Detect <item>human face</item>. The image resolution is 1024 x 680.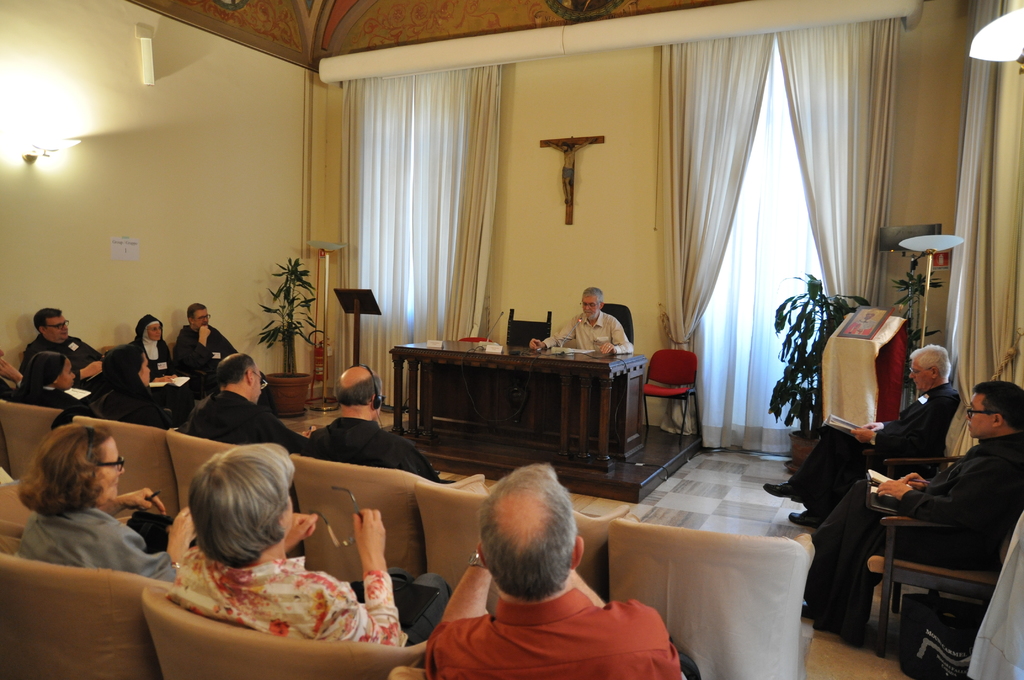
Rect(193, 309, 212, 327).
